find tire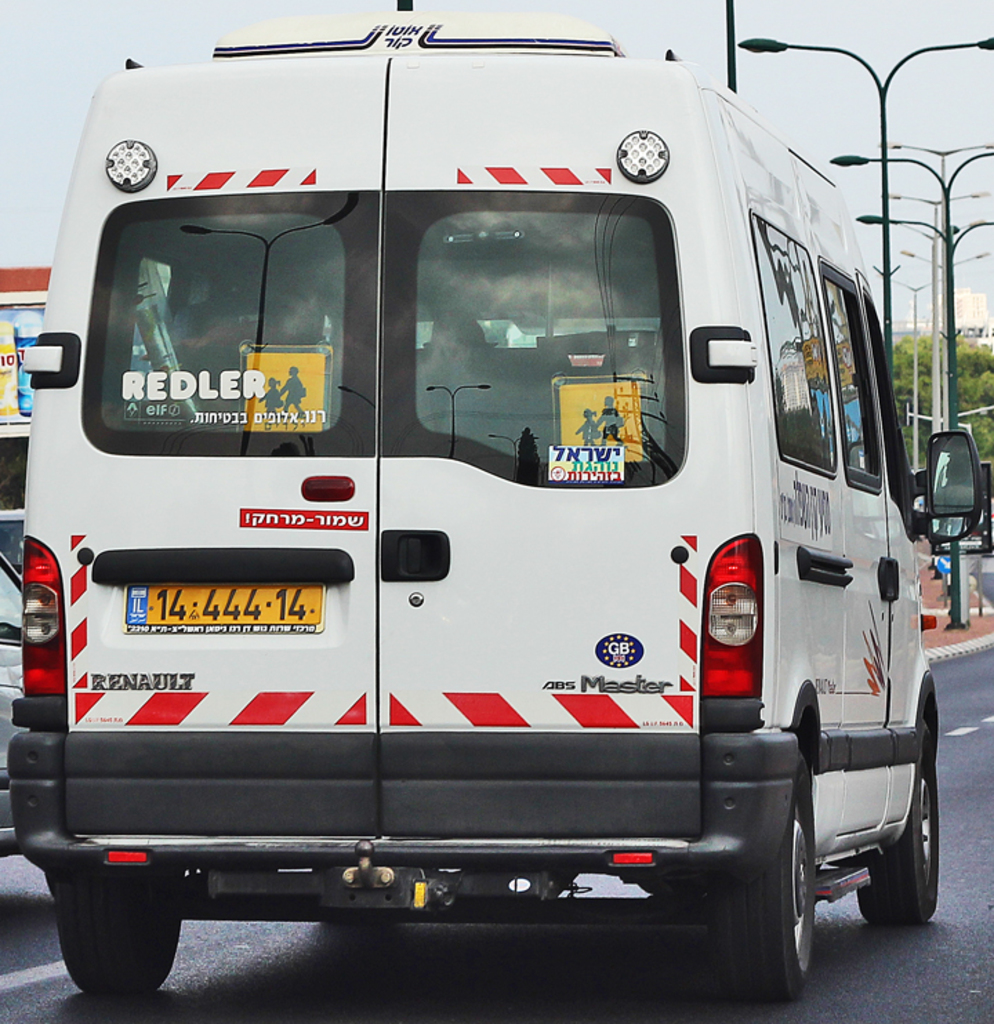
box(59, 850, 163, 1010)
